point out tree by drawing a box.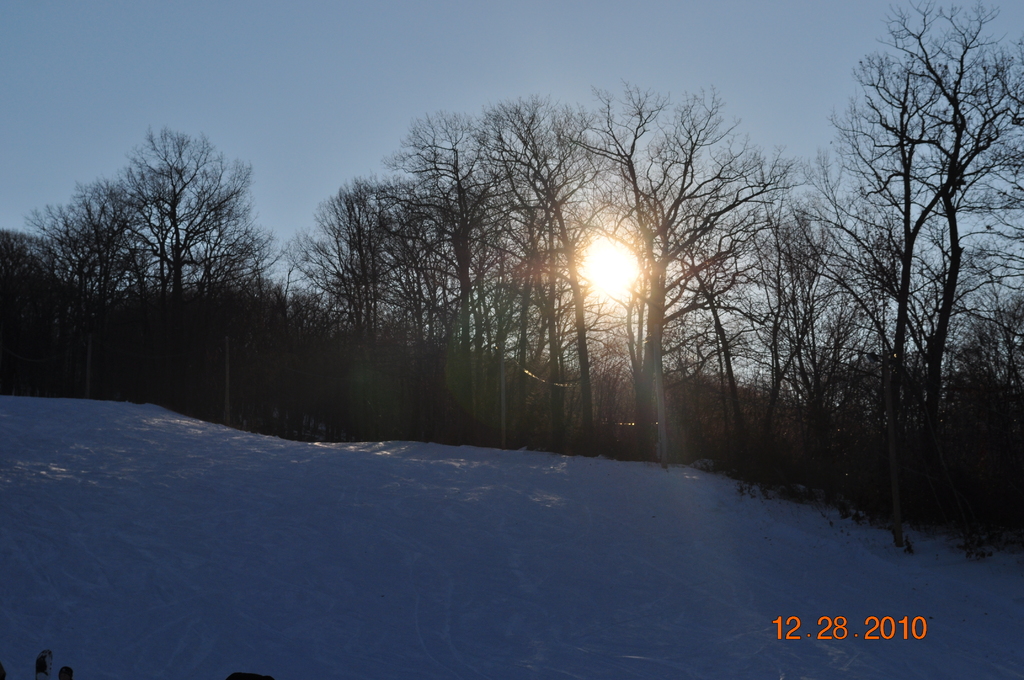
760/16/998/531.
